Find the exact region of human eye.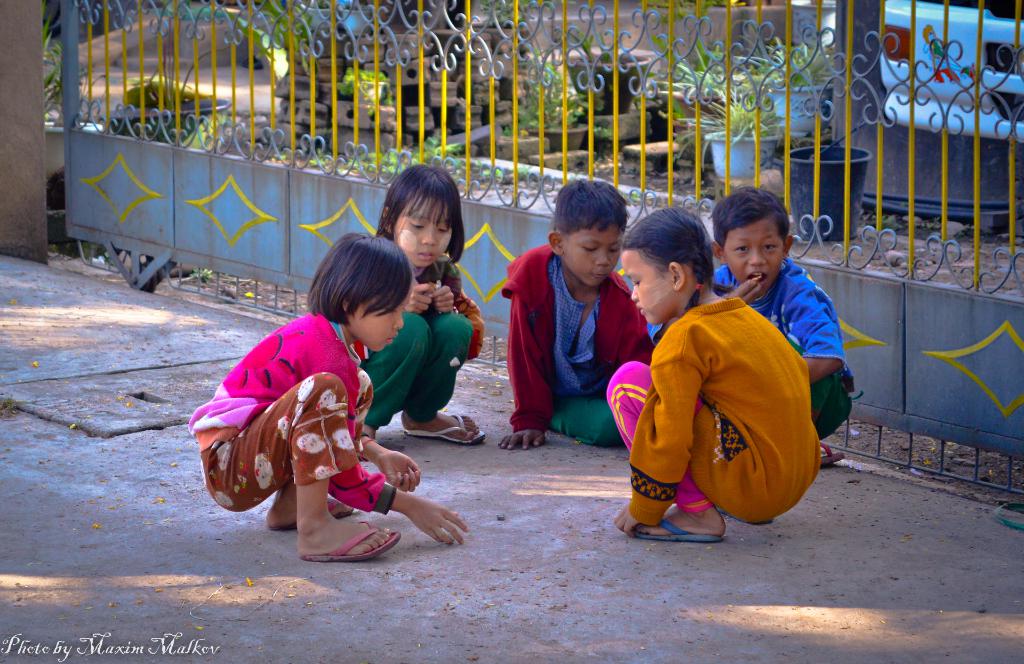
Exact region: <box>438,224,449,234</box>.
